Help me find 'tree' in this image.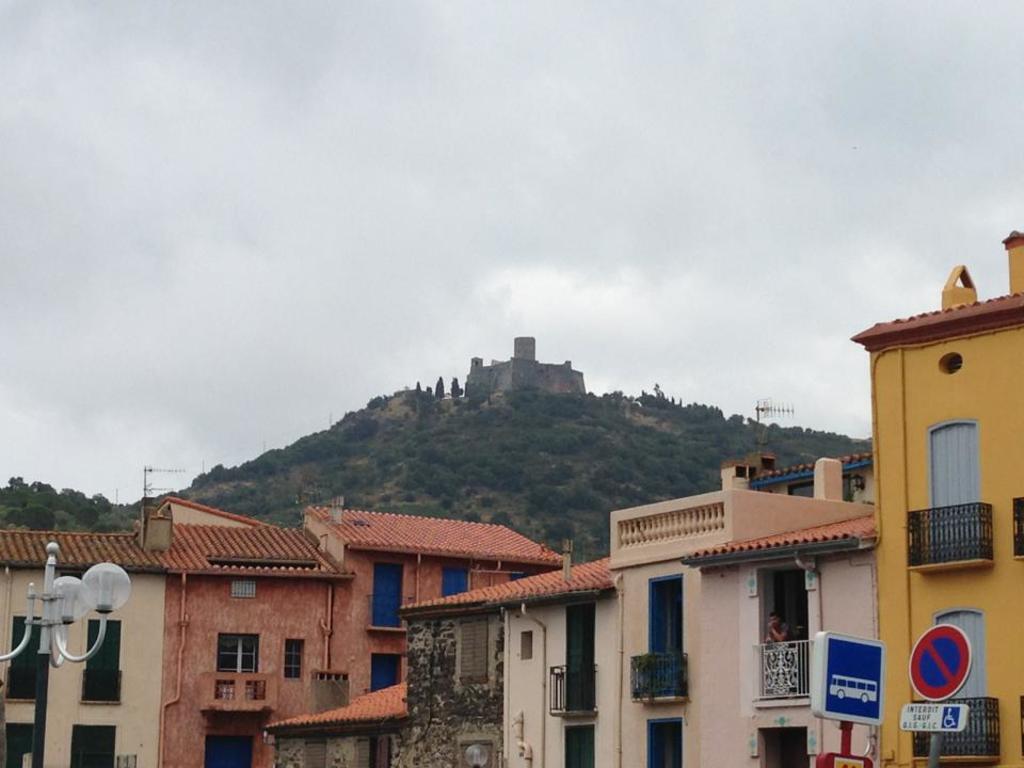
Found it: x1=1, y1=470, x2=132, y2=533.
